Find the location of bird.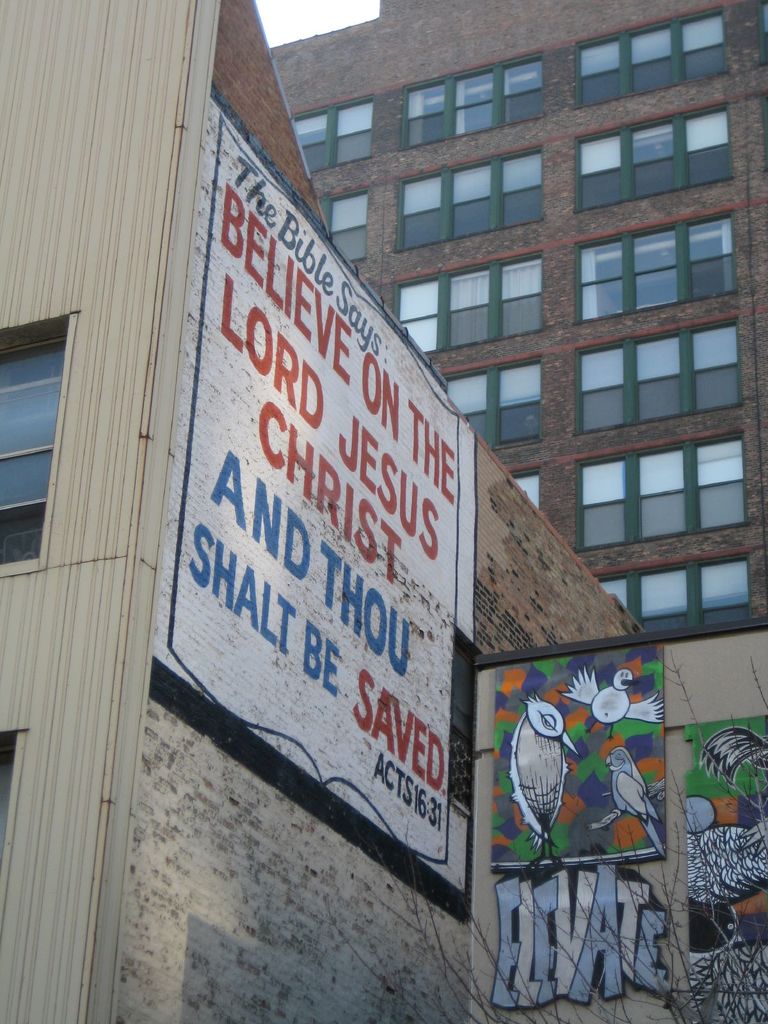
Location: 554:666:668:739.
